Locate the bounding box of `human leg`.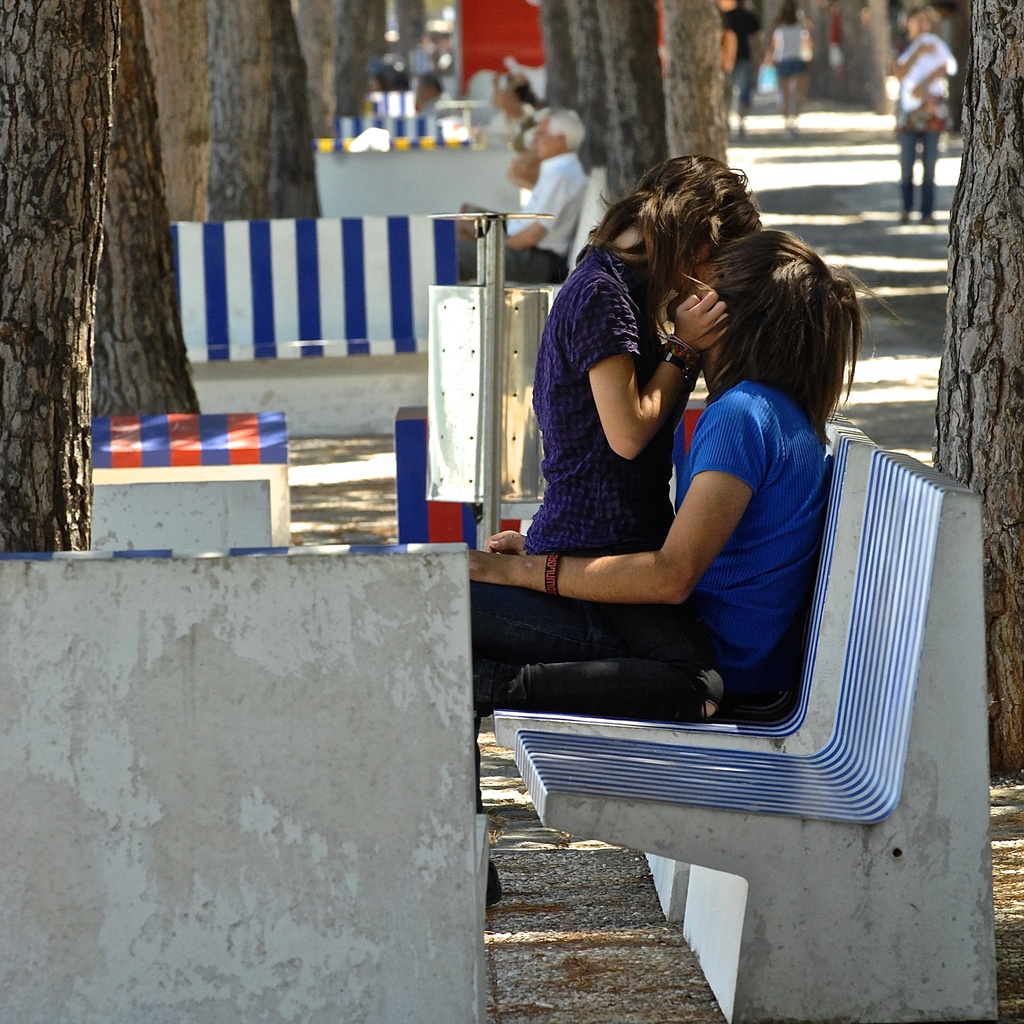
Bounding box: {"x1": 900, "y1": 120, "x2": 921, "y2": 228}.
